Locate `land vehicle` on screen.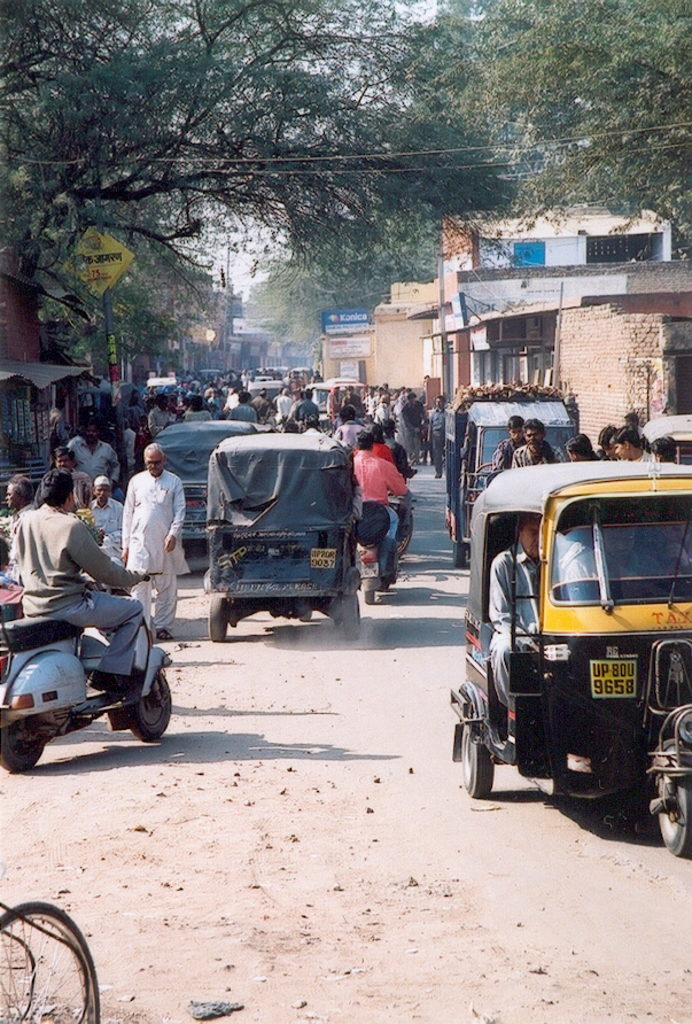
On screen at rect(0, 571, 174, 777).
